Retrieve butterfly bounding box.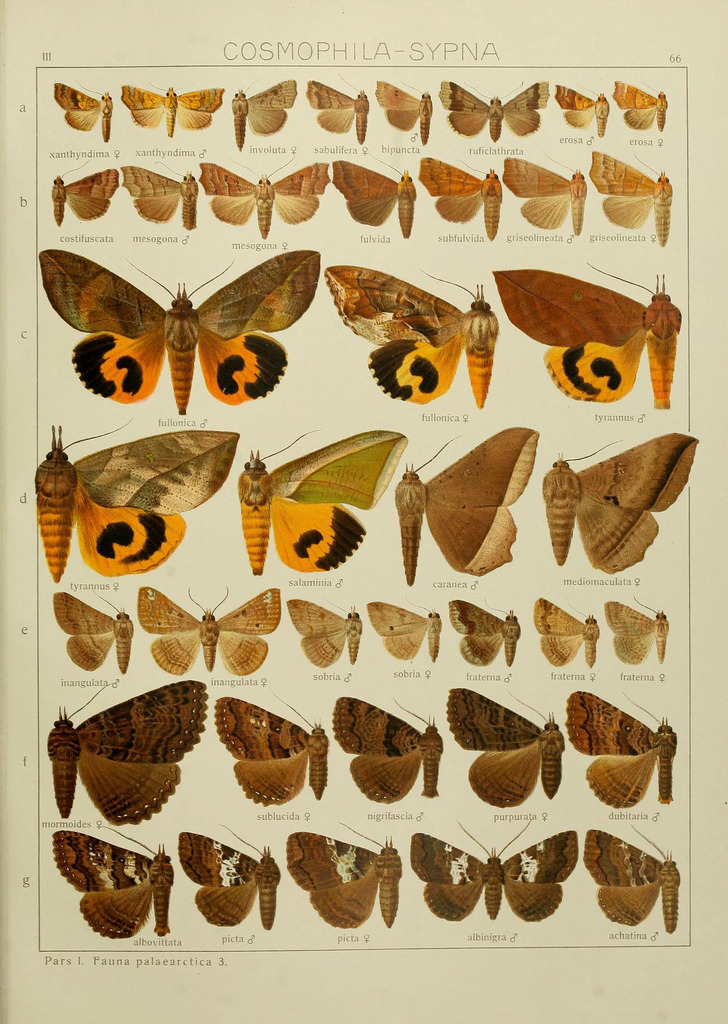
Bounding box: select_region(29, 428, 238, 586).
